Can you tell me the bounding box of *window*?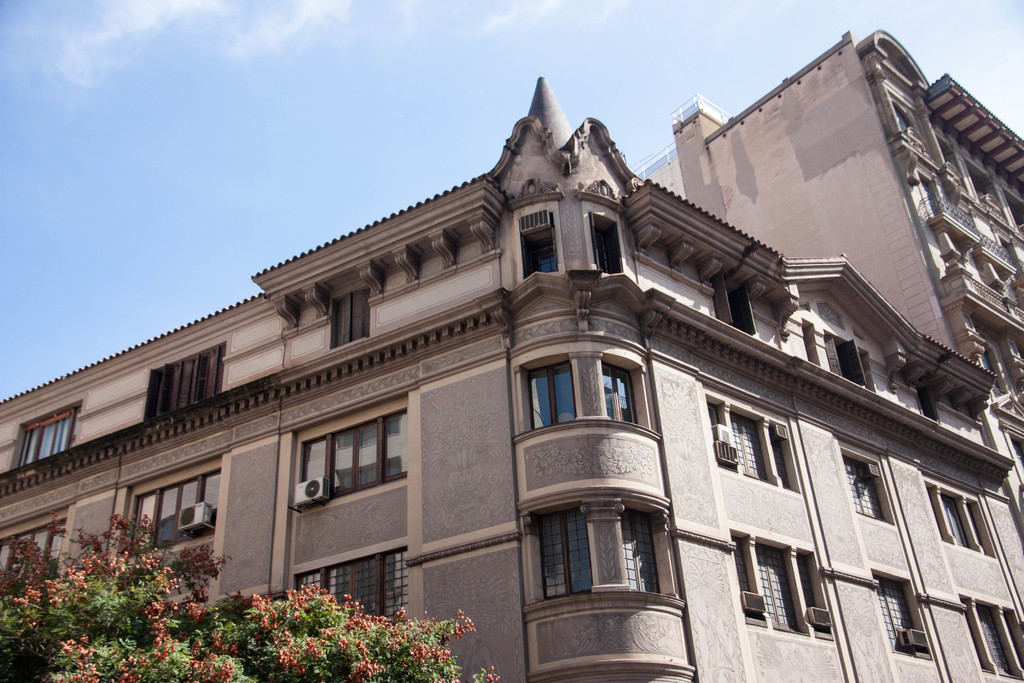
bbox=(874, 569, 931, 657).
